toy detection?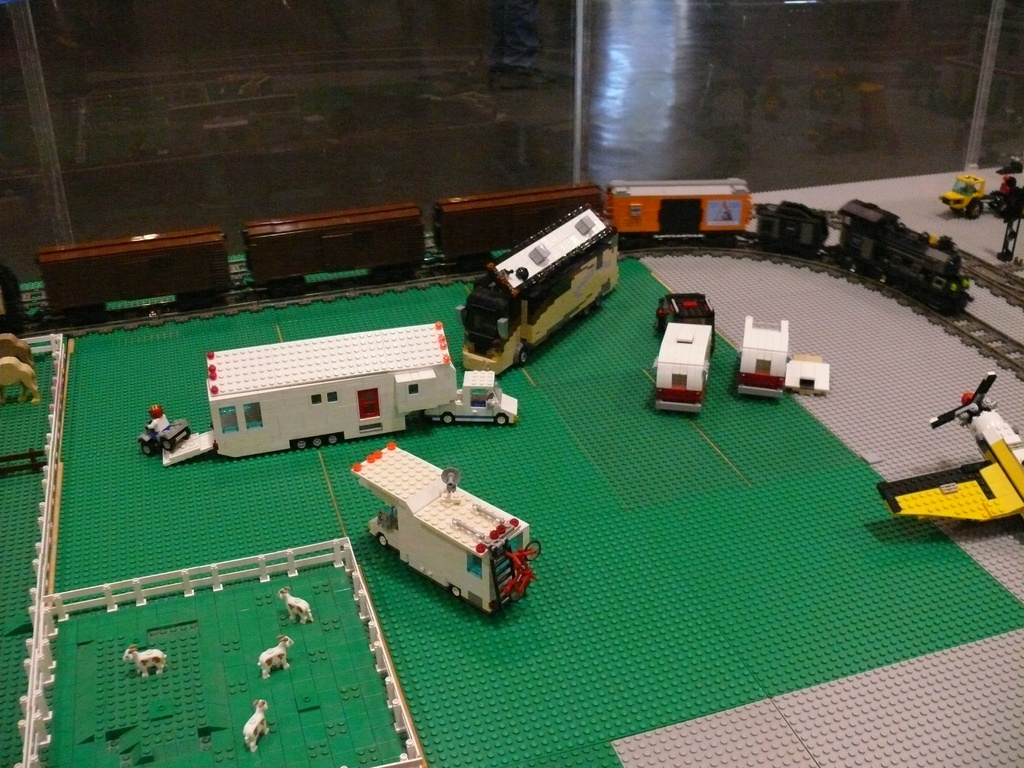
l=991, t=171, r=1020, b=211
